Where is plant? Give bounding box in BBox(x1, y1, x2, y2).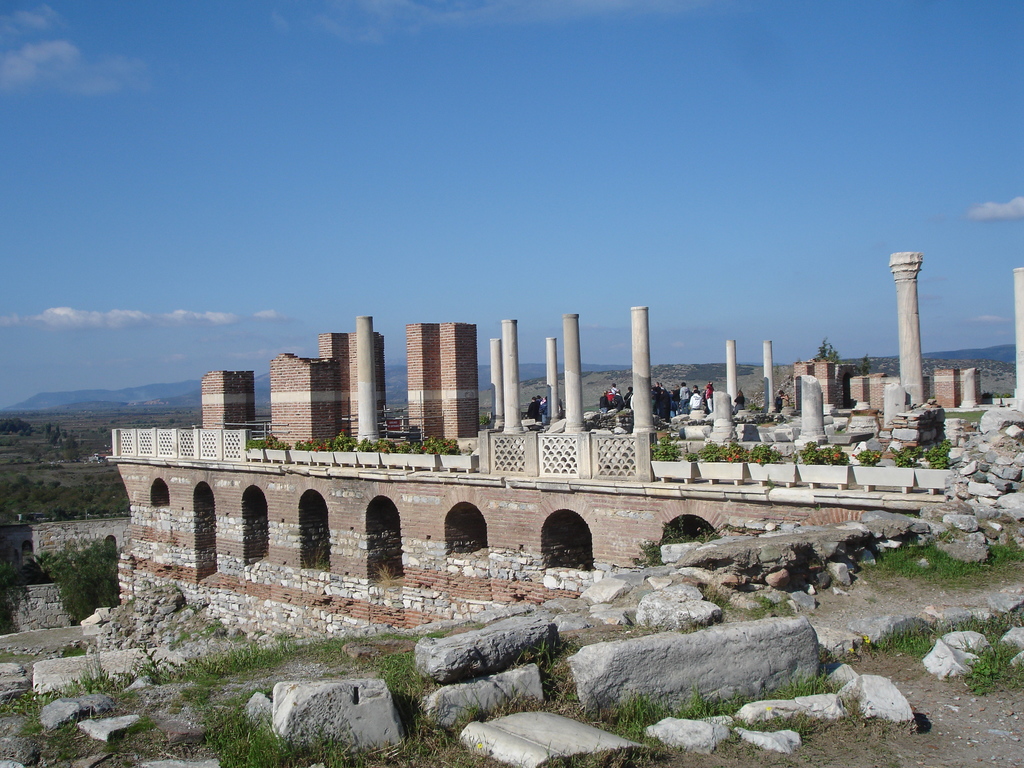
BBox(399, 703, 479, 767).
